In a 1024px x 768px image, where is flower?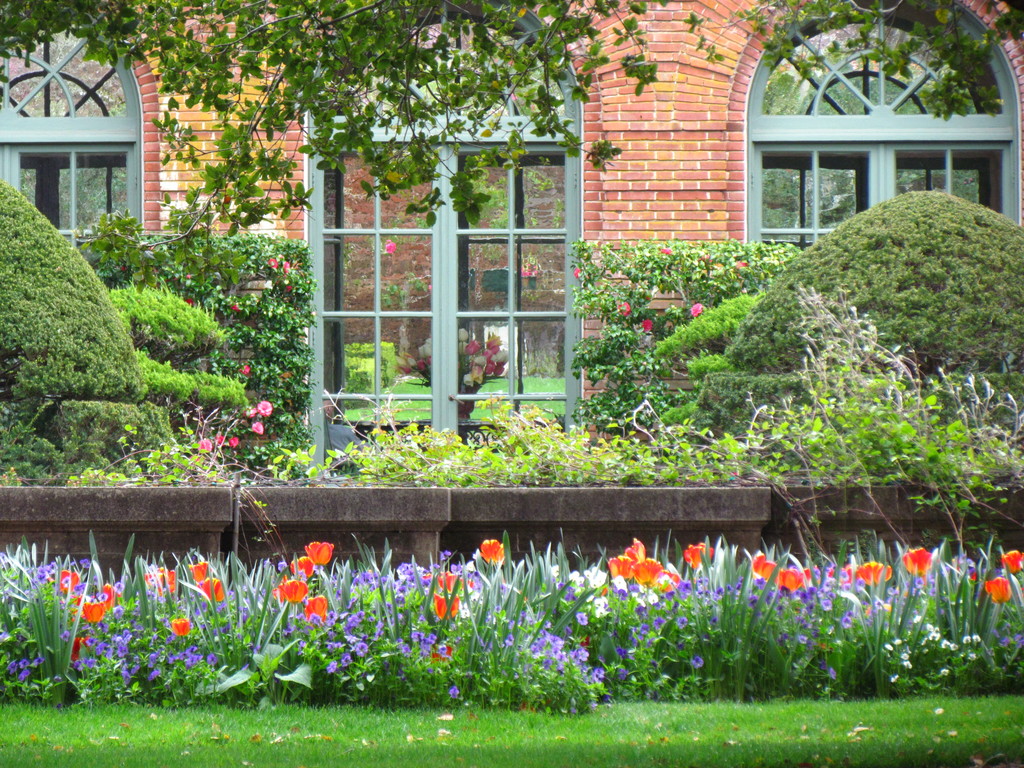
x1=658, y1=565, x2=679, y2=597.
